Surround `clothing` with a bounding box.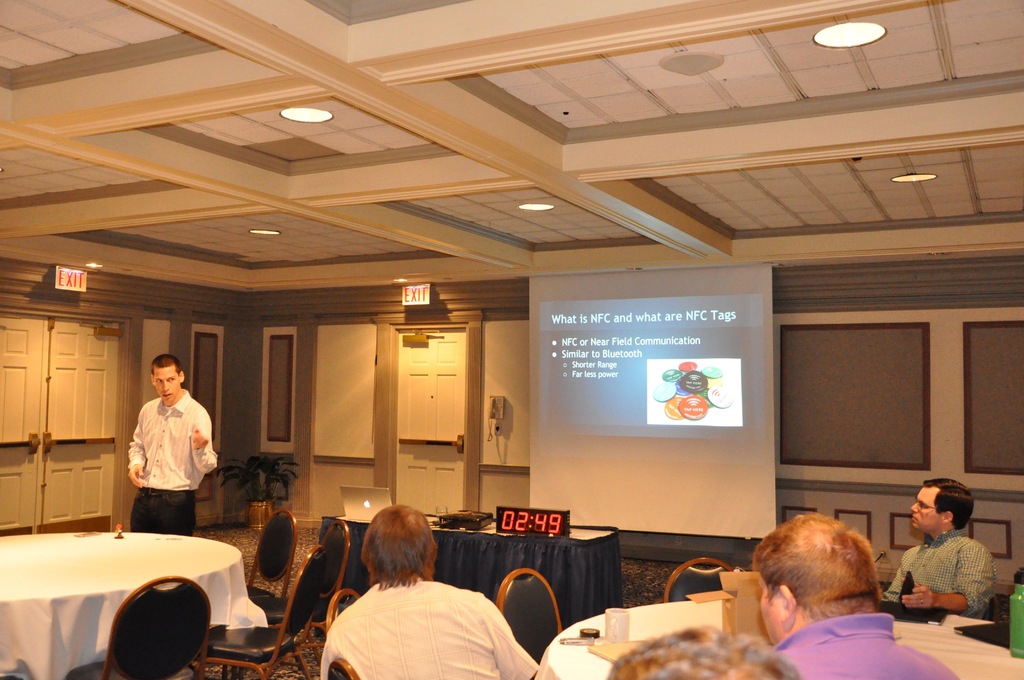
left=308, top=570, right=561, bottom=679.
